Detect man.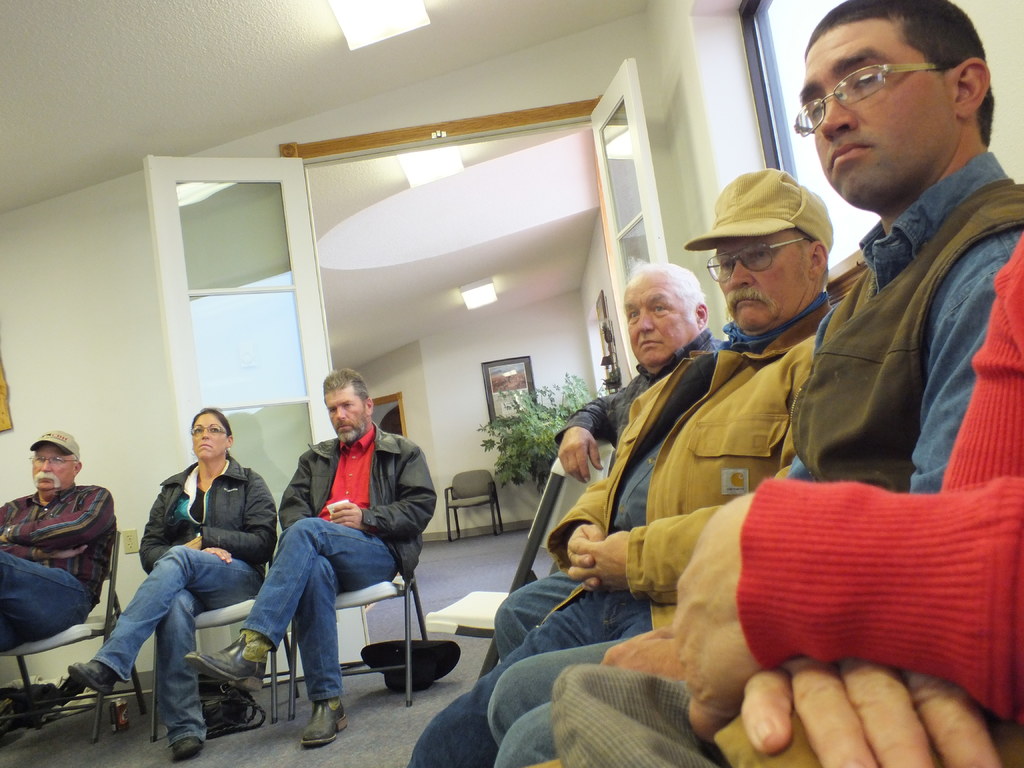
Detected at [408,170,840,767].
